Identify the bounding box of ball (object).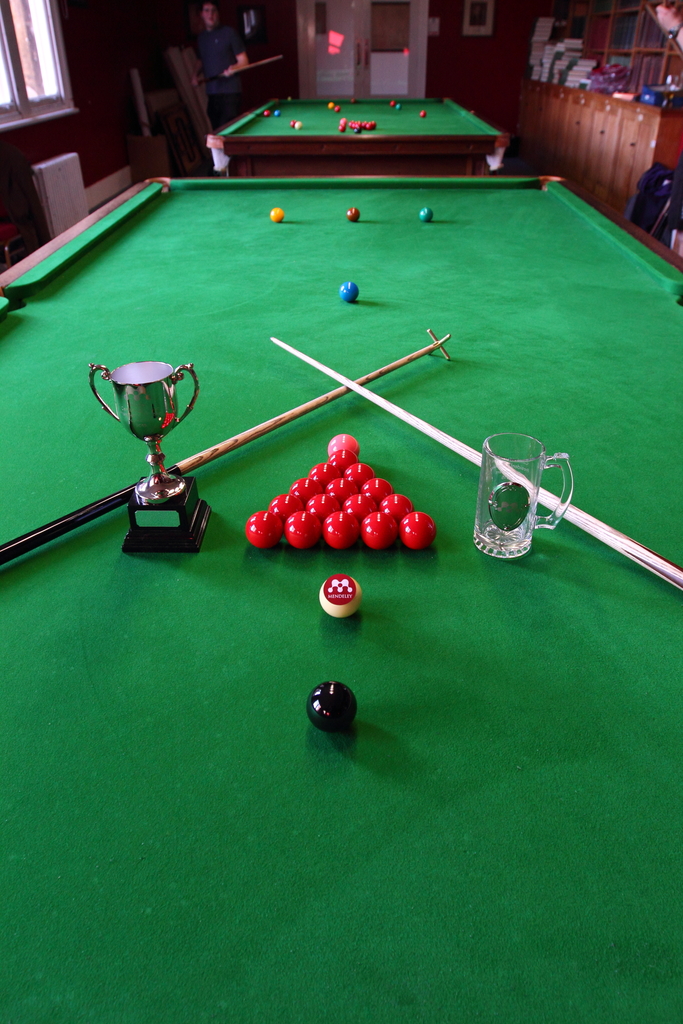
{"x1": 420, "y1": 209, "x2": 438, "y2": 228}.
